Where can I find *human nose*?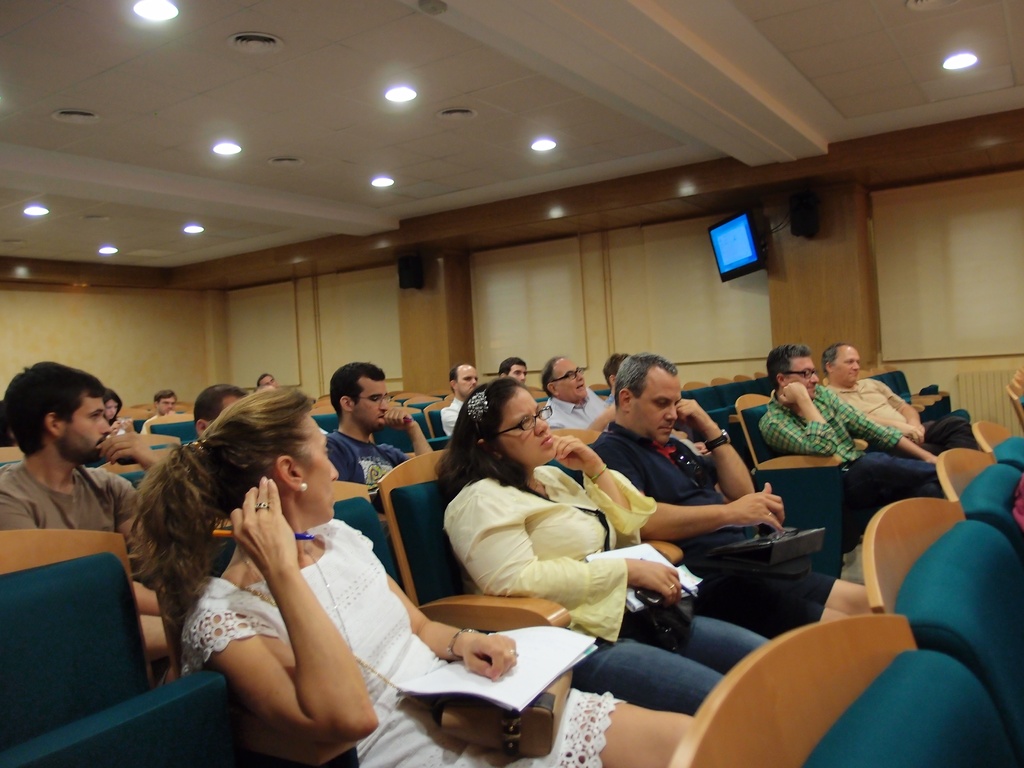
You can find it at 97,419,111,433.
